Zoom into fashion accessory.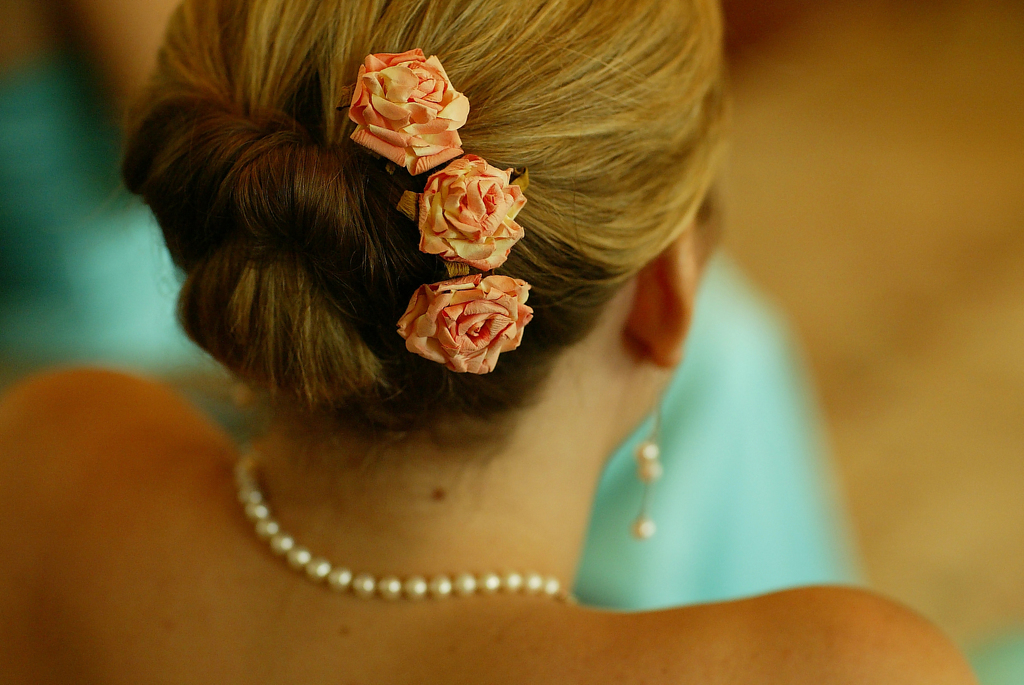
Zoom target: [343, 42, 531, 376].
